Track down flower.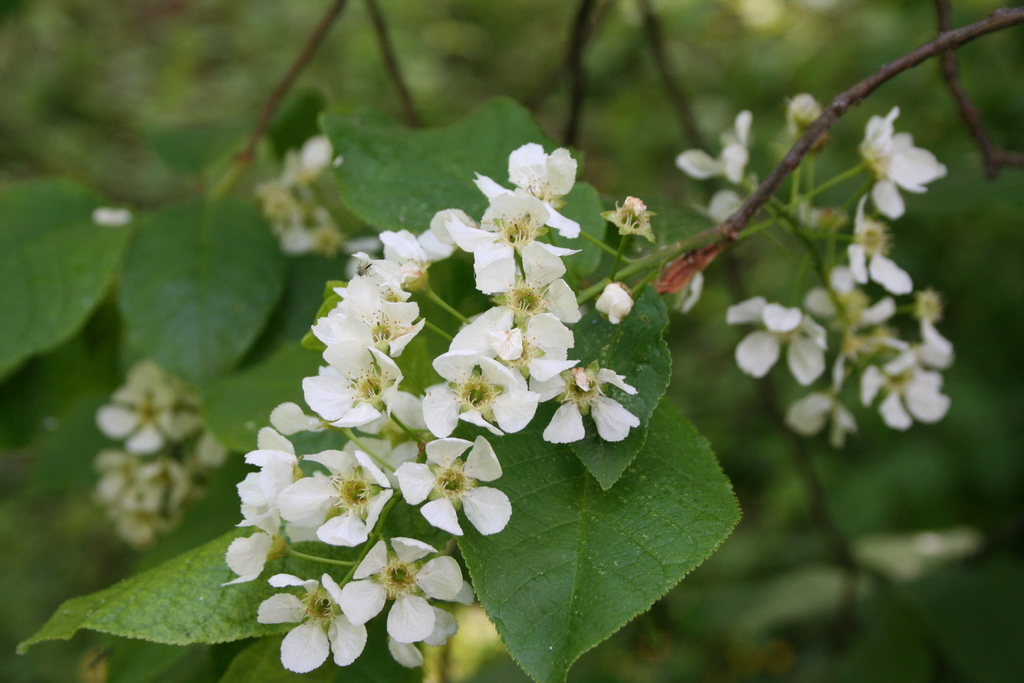
Tracked to <box>336,531,457,641</box>.
